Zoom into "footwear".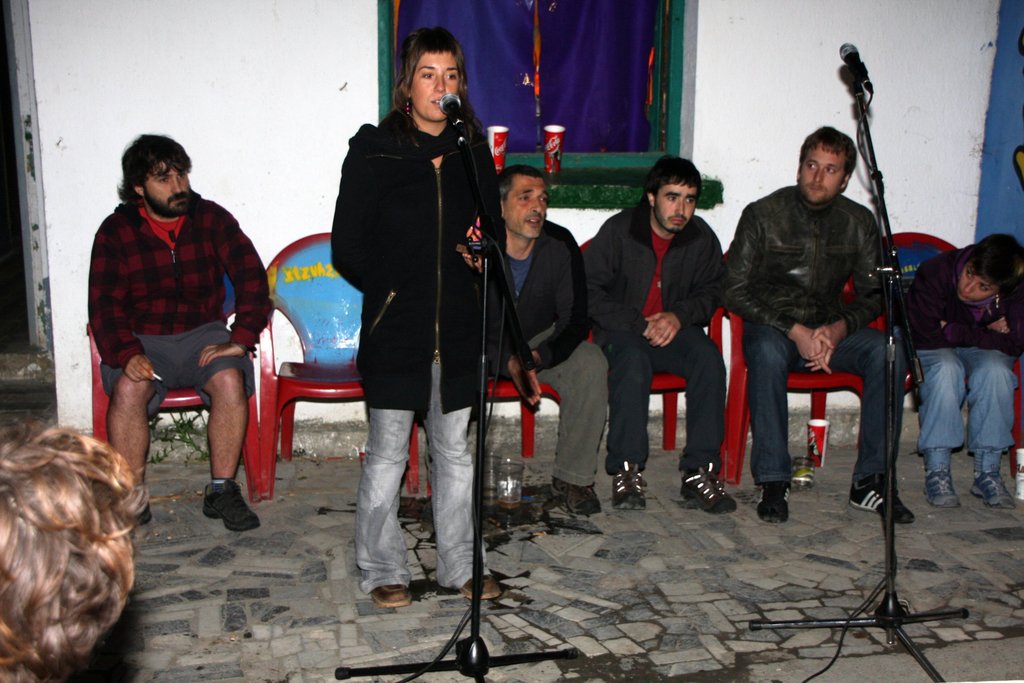
Zoom target: box(369, 575, 416, 611).
